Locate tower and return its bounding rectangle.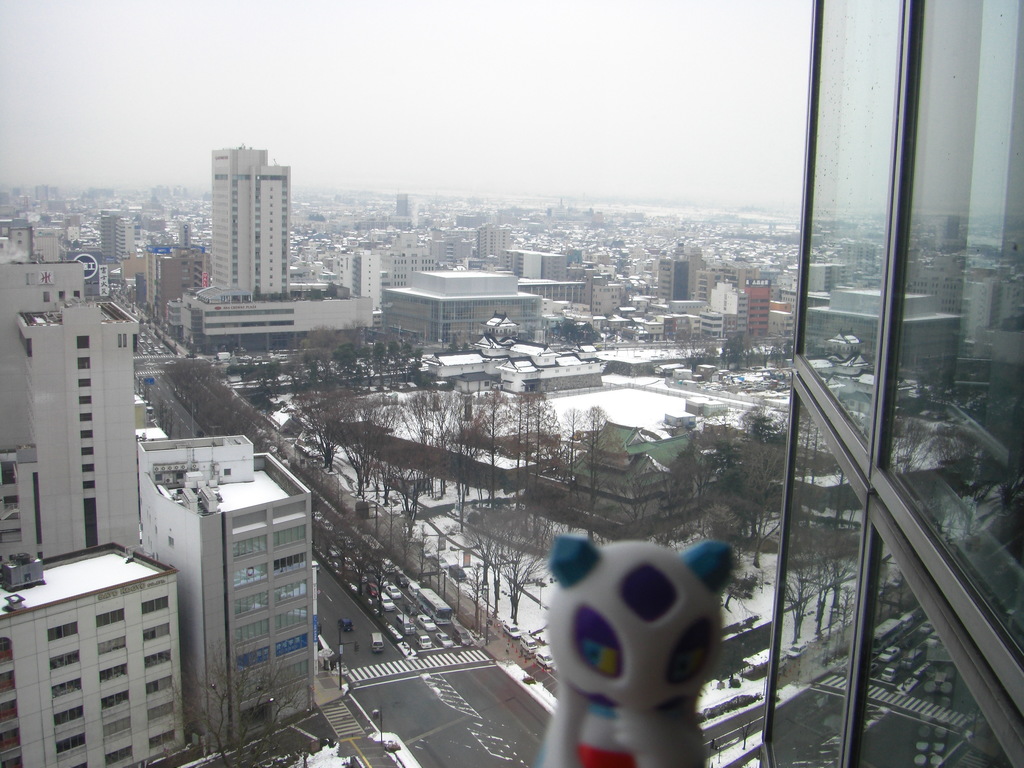
(left=14, top=298, right=141, bottom=543).
